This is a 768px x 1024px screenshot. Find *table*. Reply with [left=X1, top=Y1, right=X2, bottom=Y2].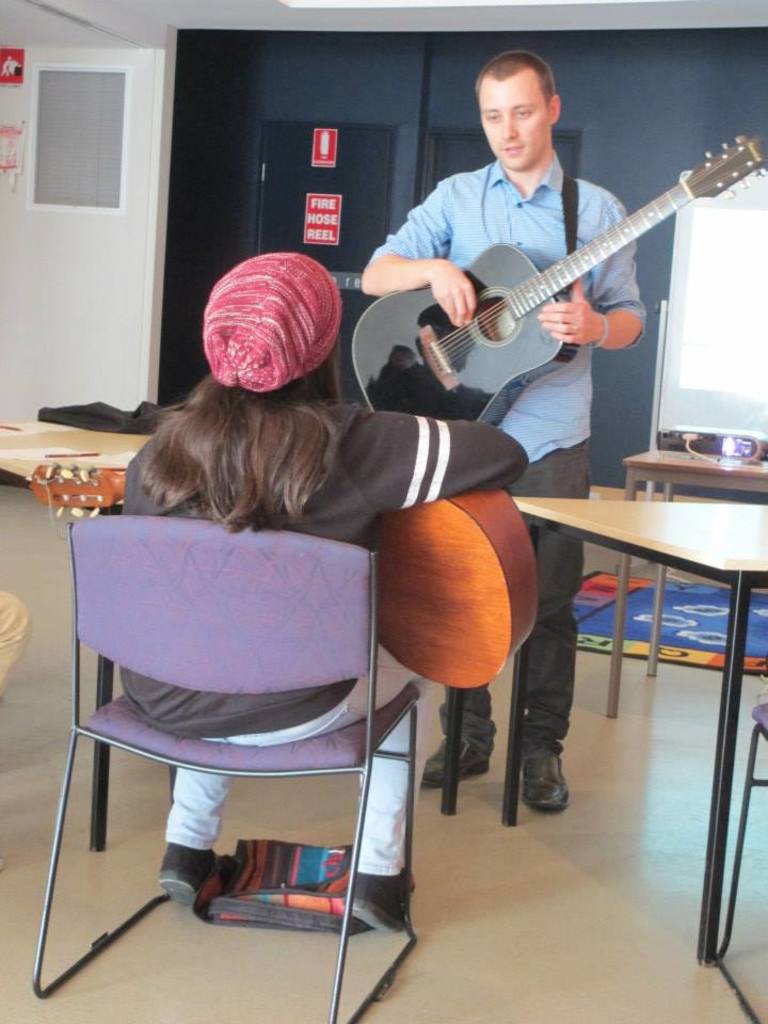
[left=0, top=416, right=151, bottom=846].
